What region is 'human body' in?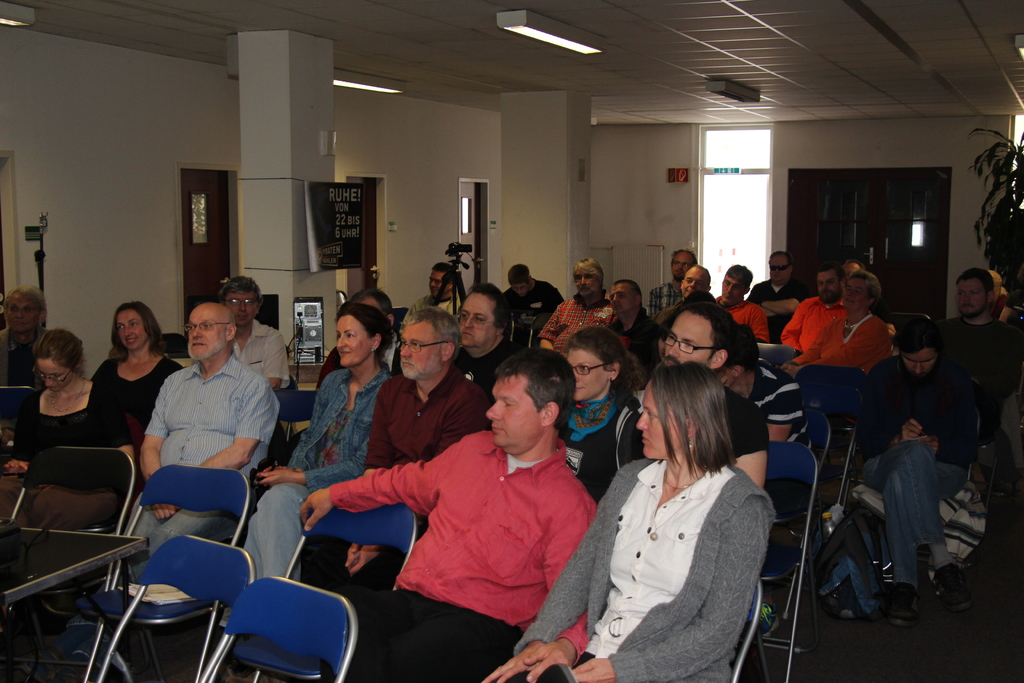
[x1=543, y1=293, x2=610, y2=352].
